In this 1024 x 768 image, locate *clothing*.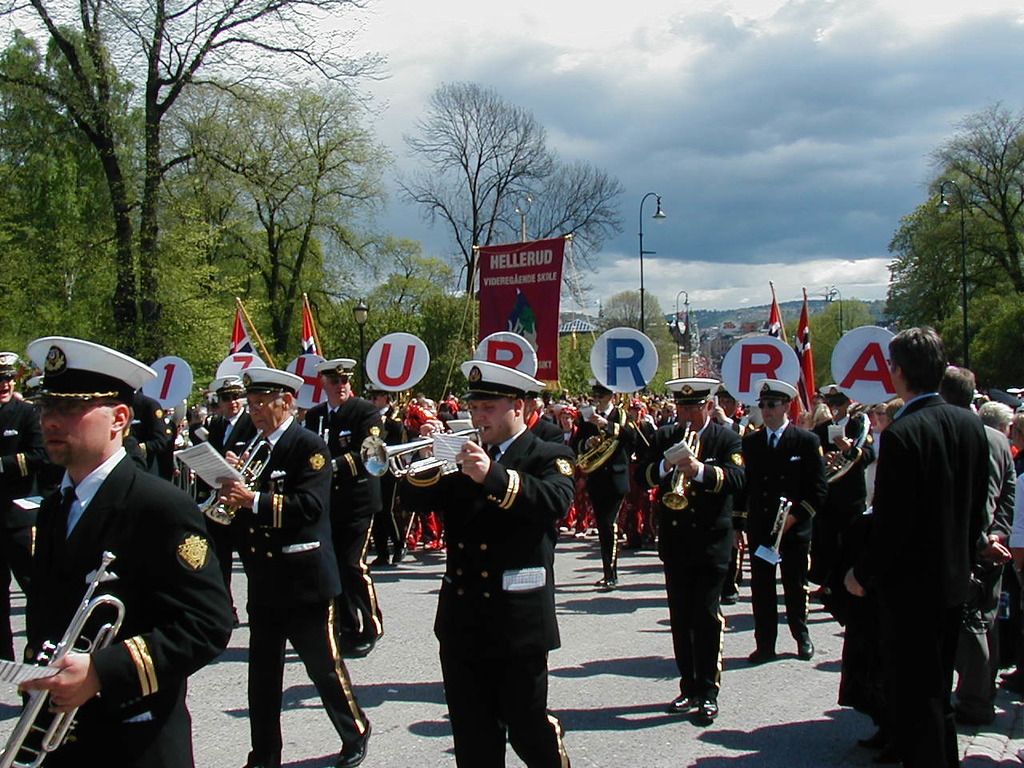
Bounding box: bbox=(738, 378, 825, 644).
